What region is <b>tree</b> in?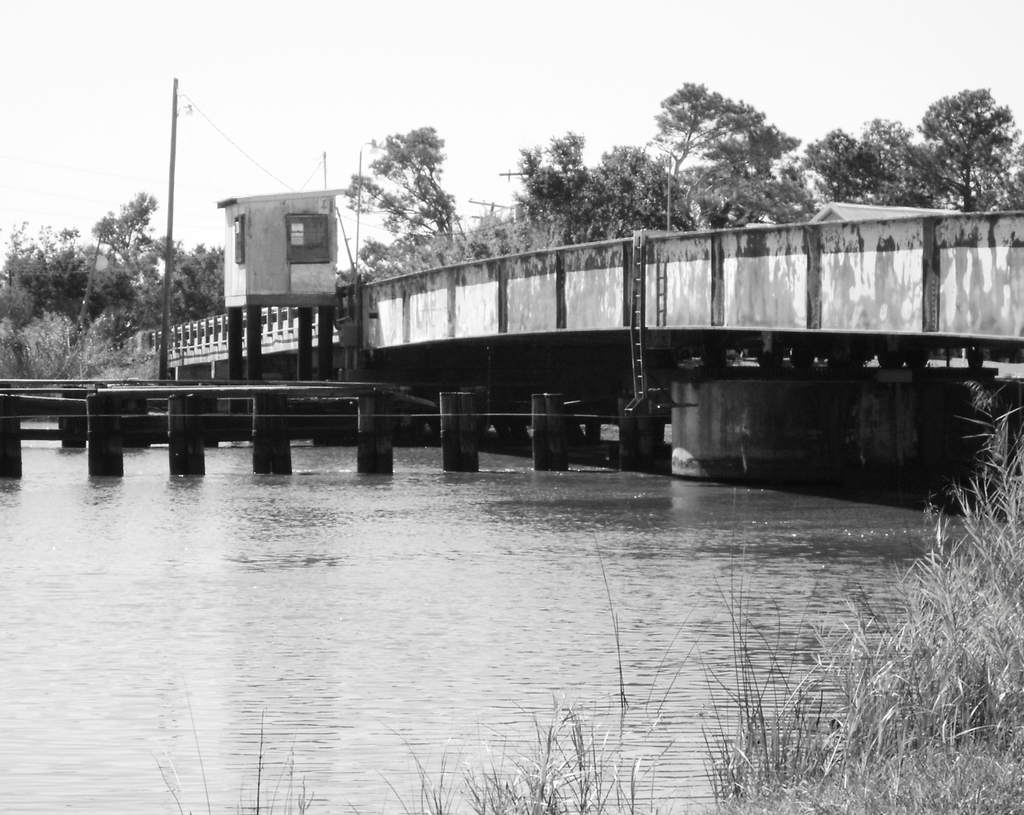
[left=801, top=115, right=925, bottom=206].
